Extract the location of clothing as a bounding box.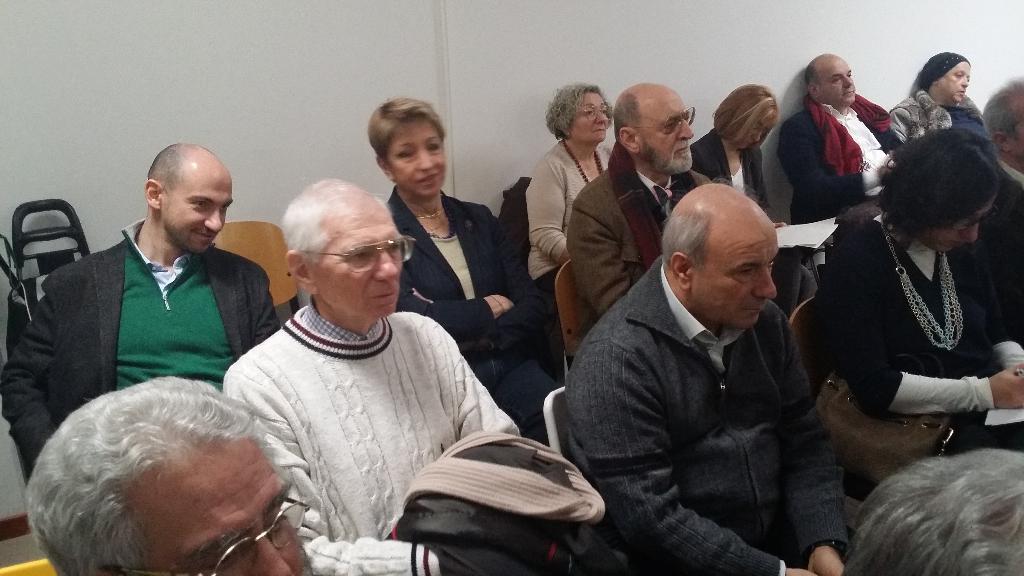
bbox(779, 98, 900, 214).
